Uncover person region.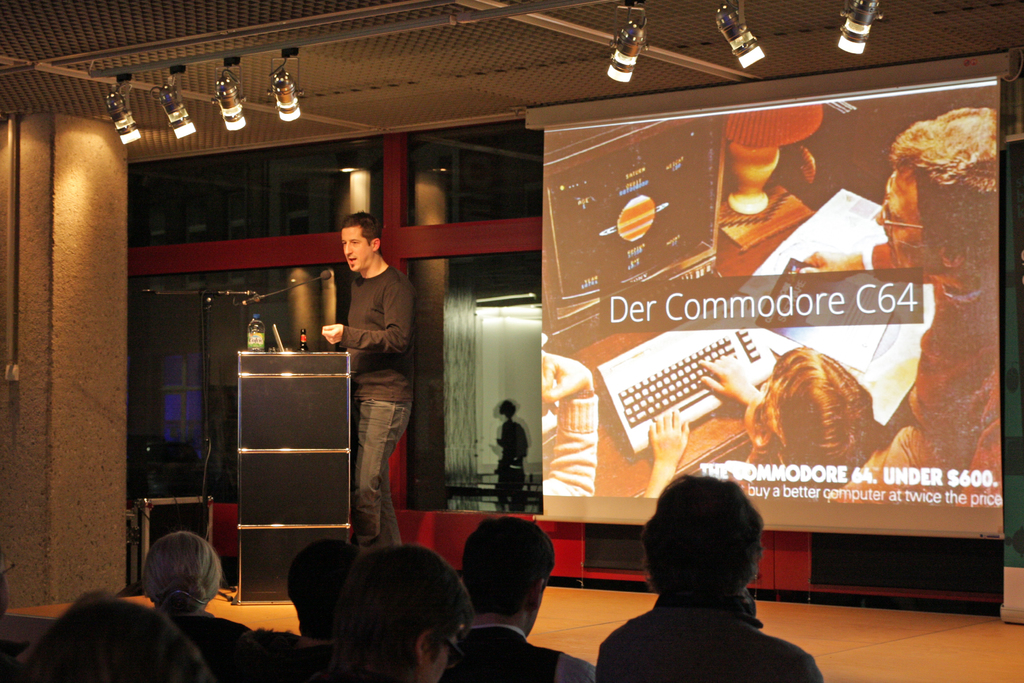
Uncovered: (330, 206, 426, 500).
